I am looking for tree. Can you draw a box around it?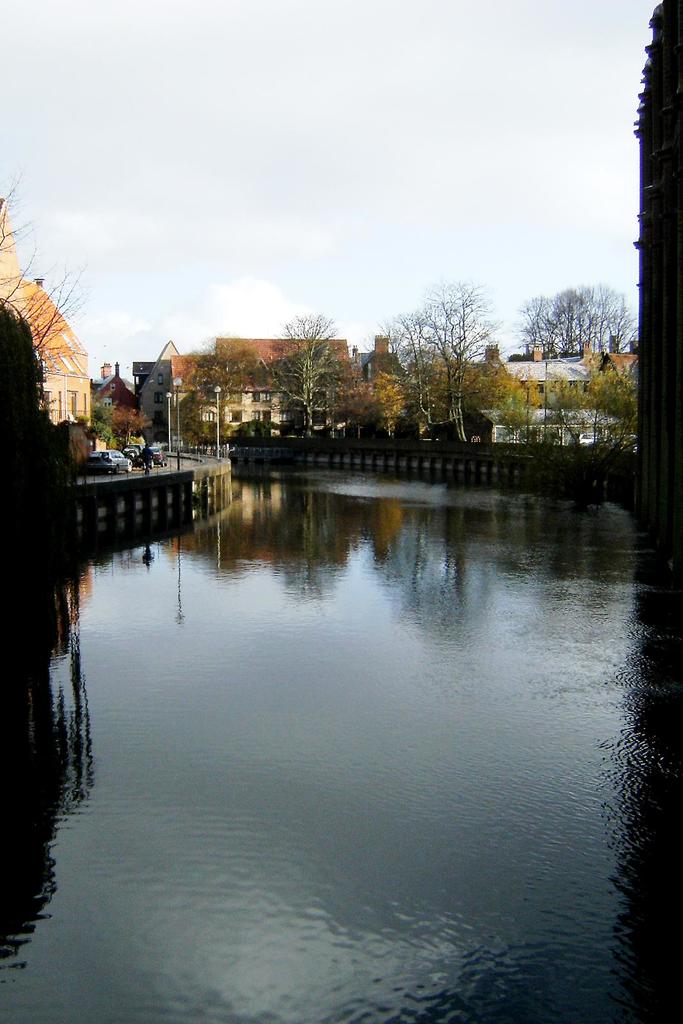
Sure, the bounding box is bbox=[106, 406, 148, 446].
